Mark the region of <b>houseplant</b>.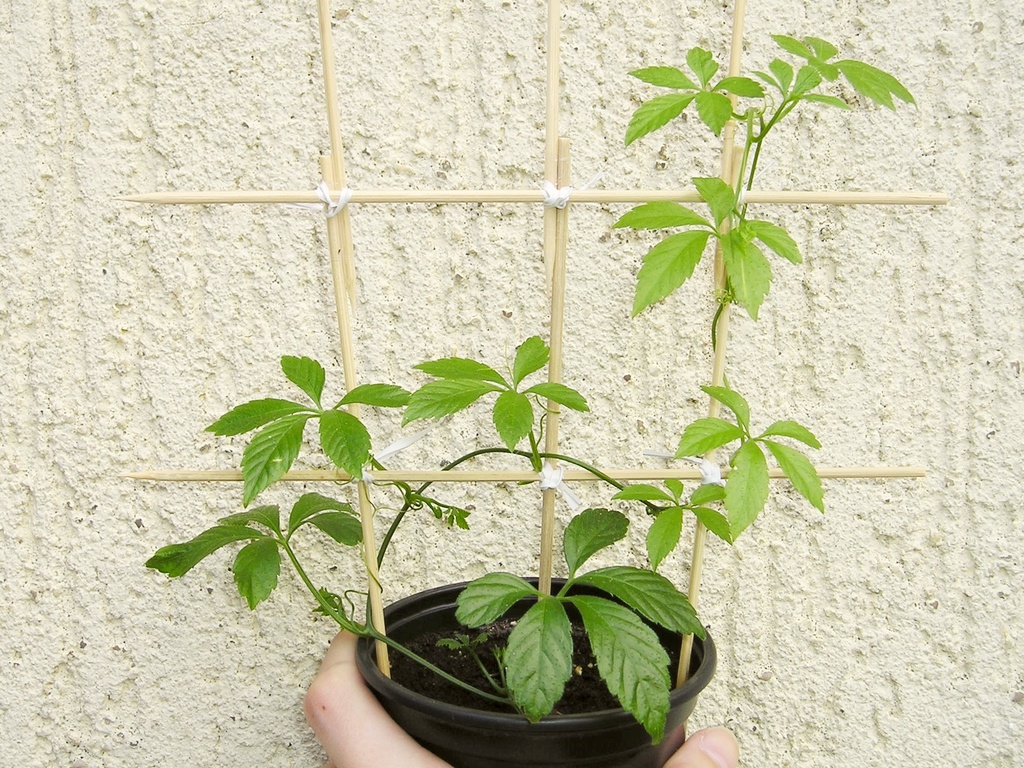
Region: region(141, 35, 920, 767).
